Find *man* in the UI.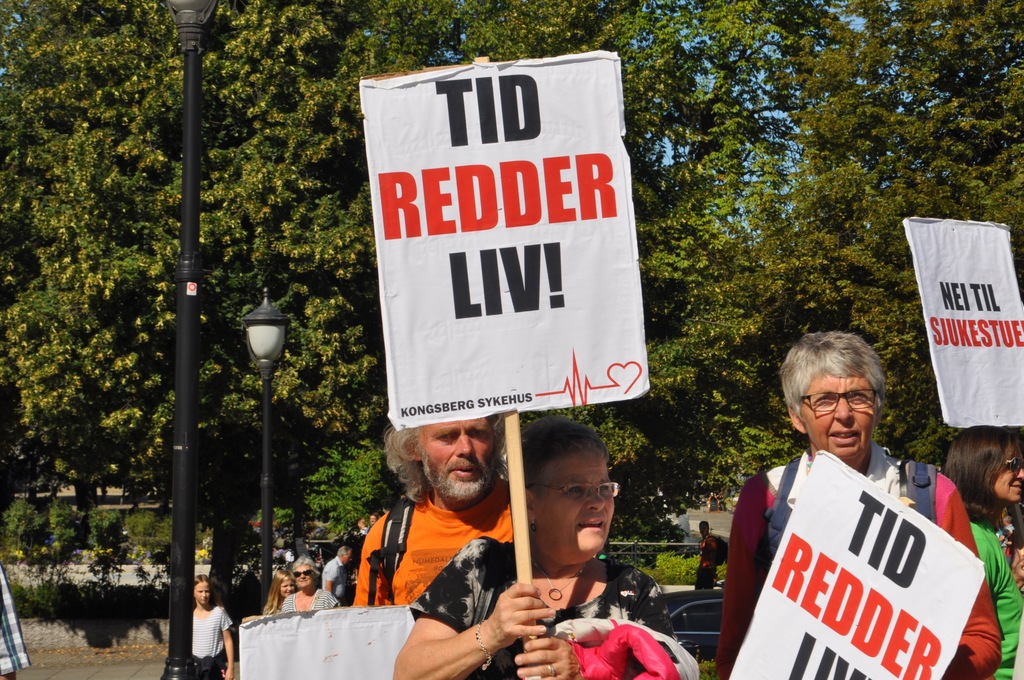
UI element at l=715, t=328, r=994, b=663.
